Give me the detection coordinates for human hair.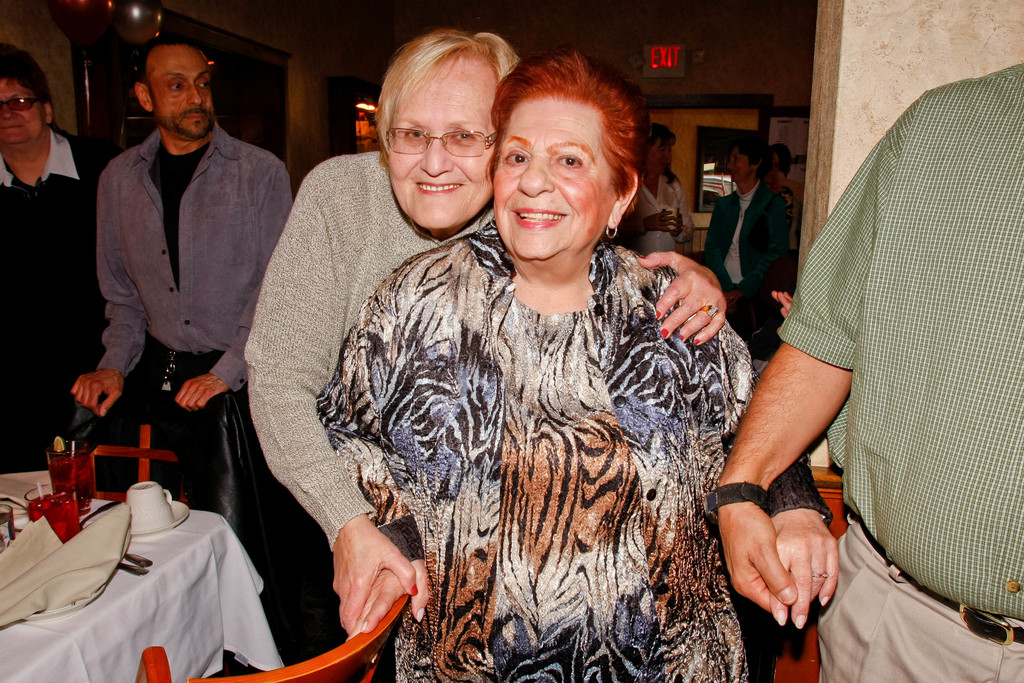
select_region(0, 38, 51, 108).
